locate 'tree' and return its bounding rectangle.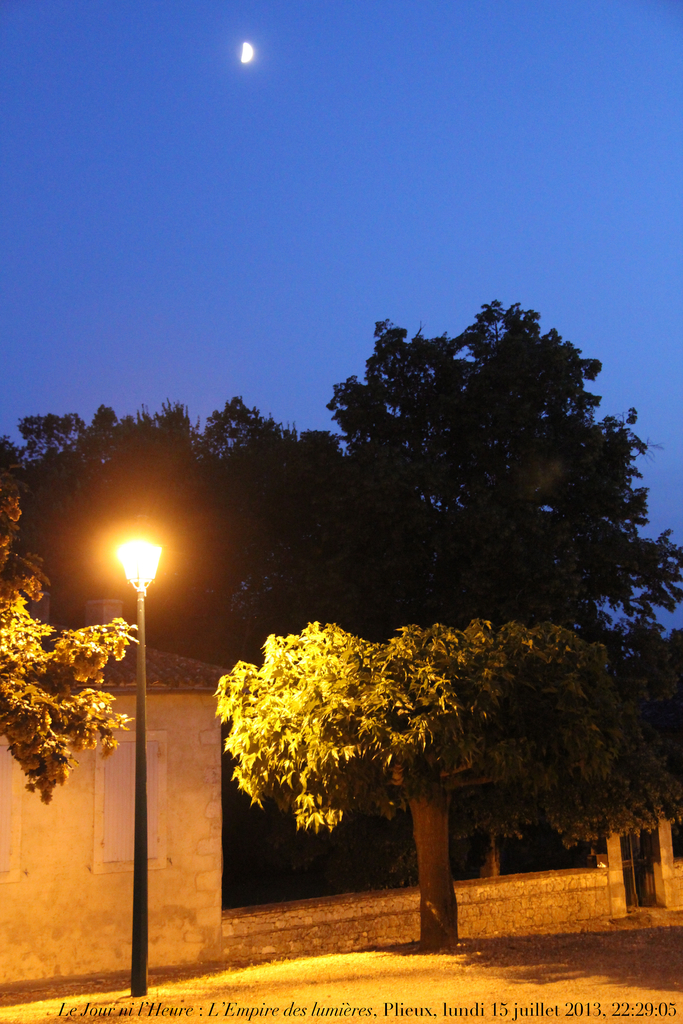
bbox=(0, 481, 129, 798).
